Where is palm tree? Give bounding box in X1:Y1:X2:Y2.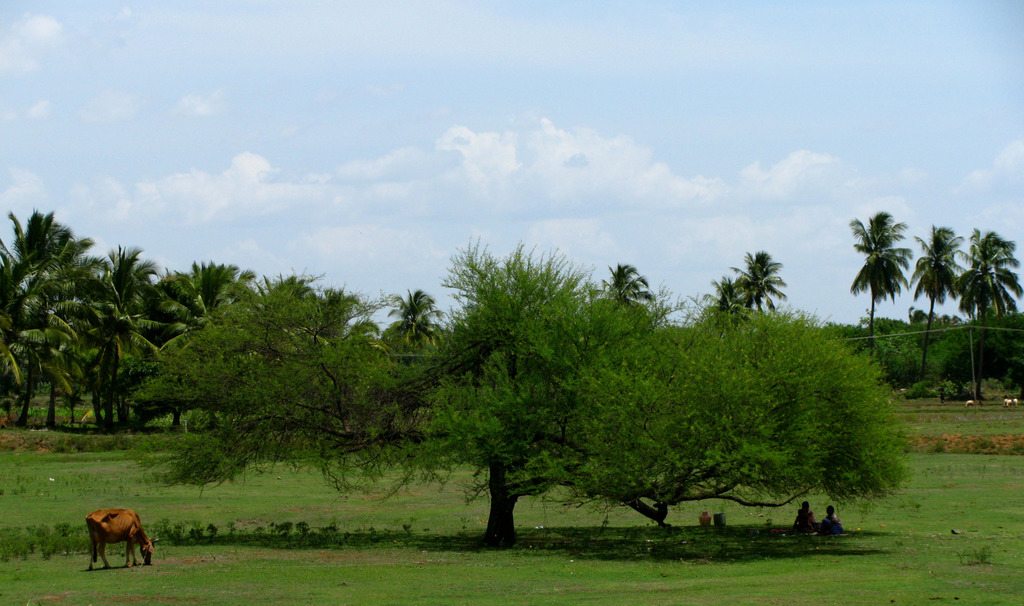
728:269:755:330.
